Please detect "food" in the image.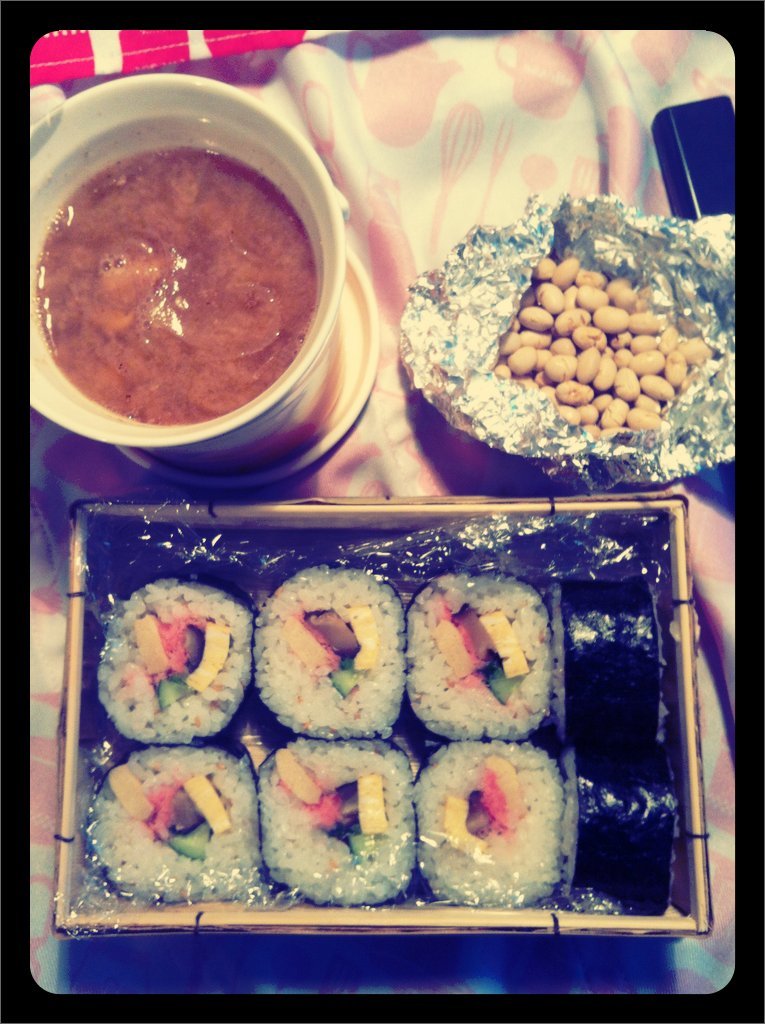
{"x1": 30, "y1": 154, "x2": 324, "y2": 409}.
